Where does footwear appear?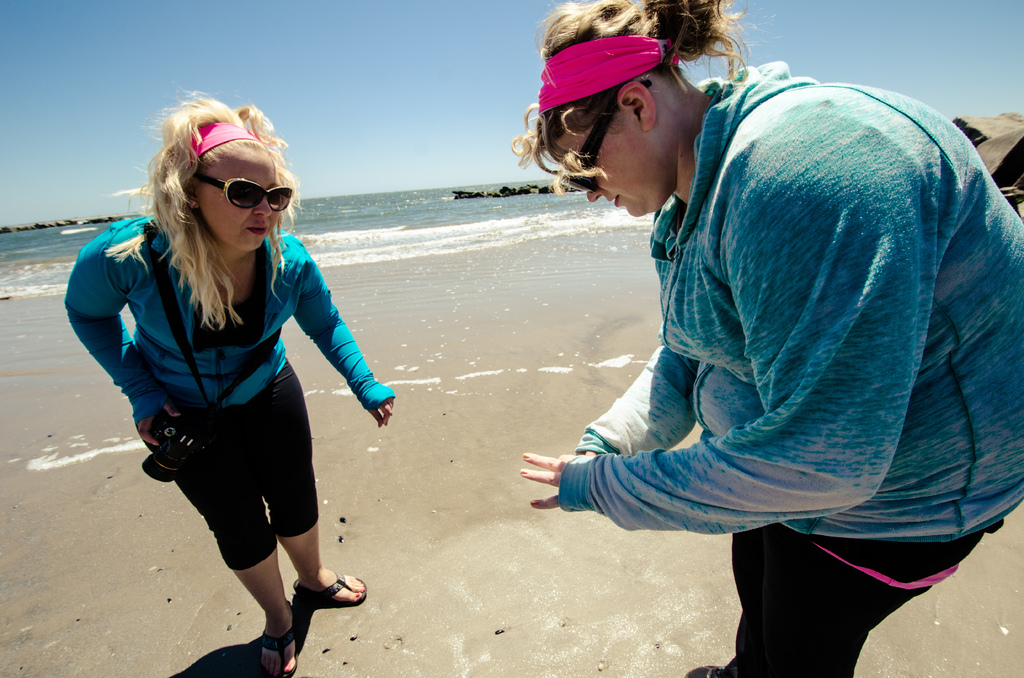
Appears at (x1=258, y1=607, x2=309, y2=677).
